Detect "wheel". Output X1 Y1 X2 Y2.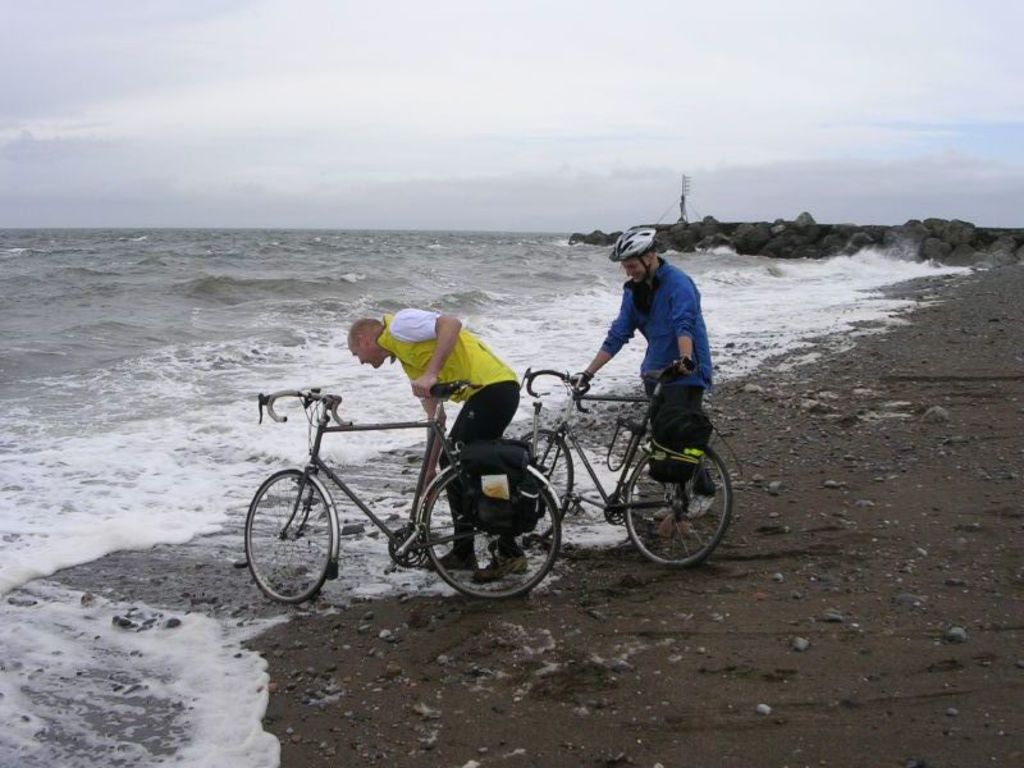
520 430 572 532.
